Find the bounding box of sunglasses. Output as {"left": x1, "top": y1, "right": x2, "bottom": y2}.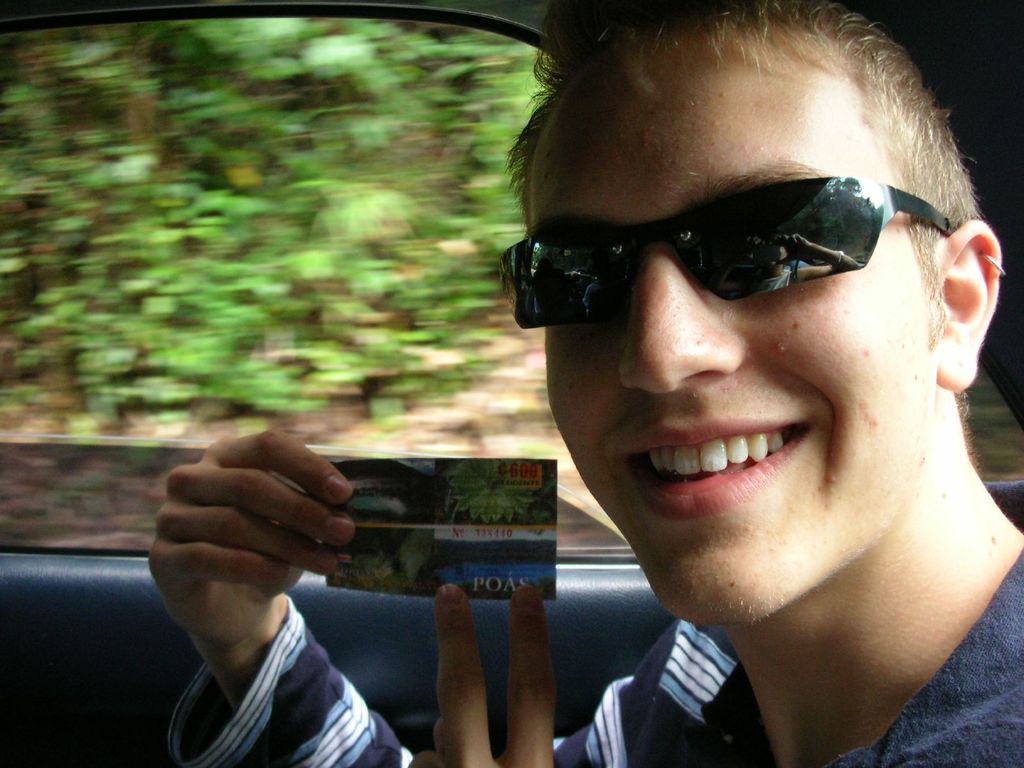
{"left": 495, "top": 175, "right": 973, "bottom": 326}.
